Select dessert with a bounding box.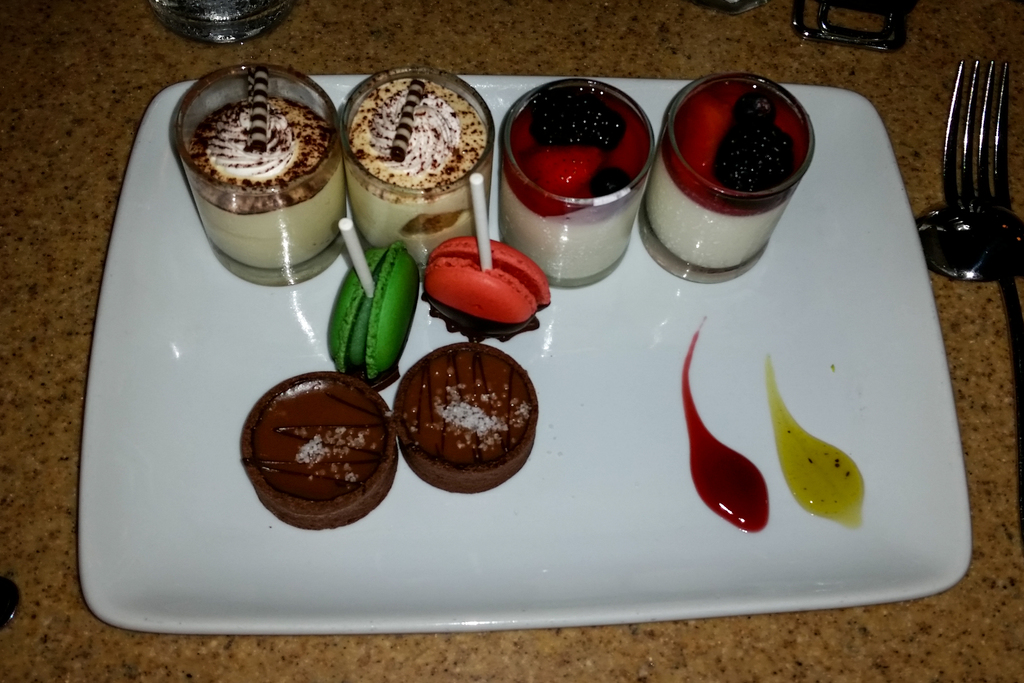
<bbox>640, 76, 831, 304</bbox>.
